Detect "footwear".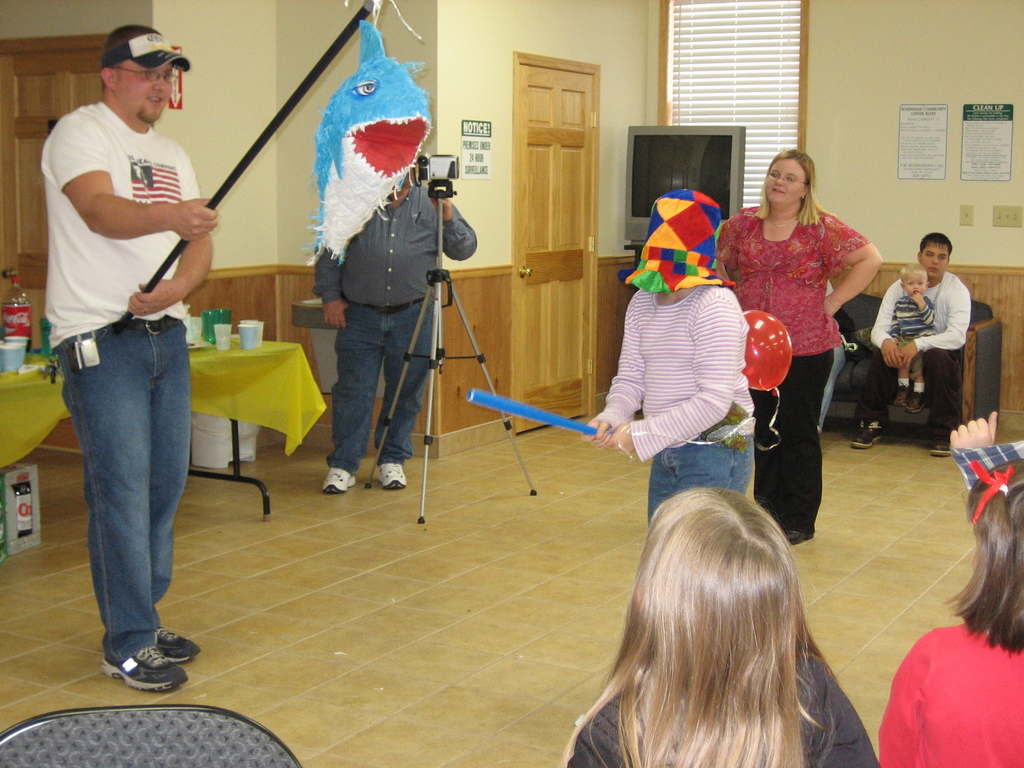
Detected at [95,626,179,698].
